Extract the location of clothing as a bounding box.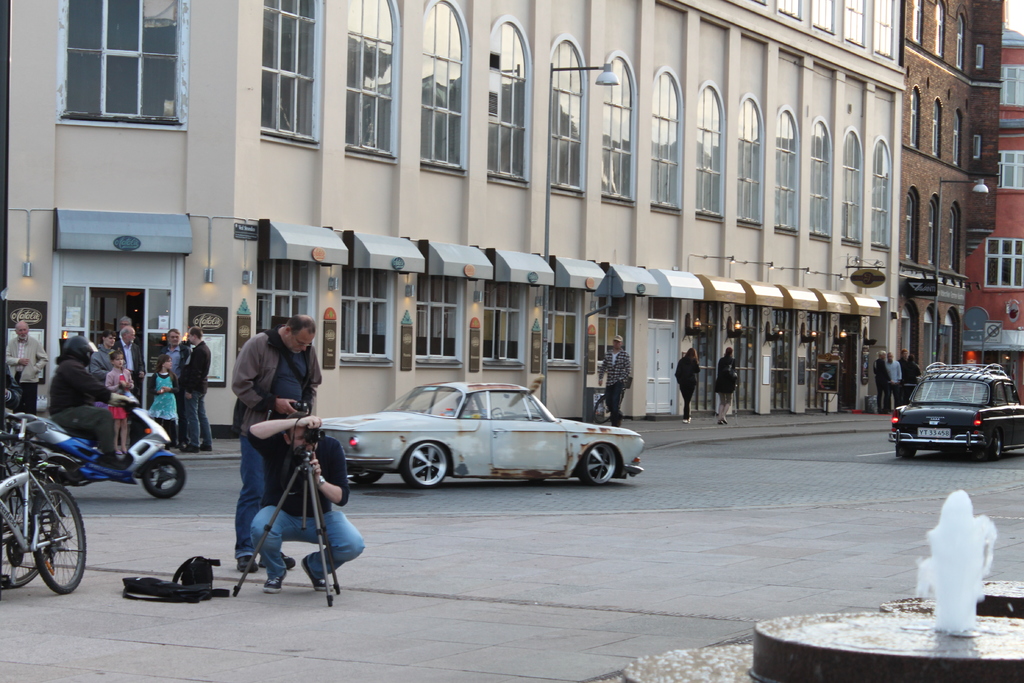
box(47, 349, 122, 468).
